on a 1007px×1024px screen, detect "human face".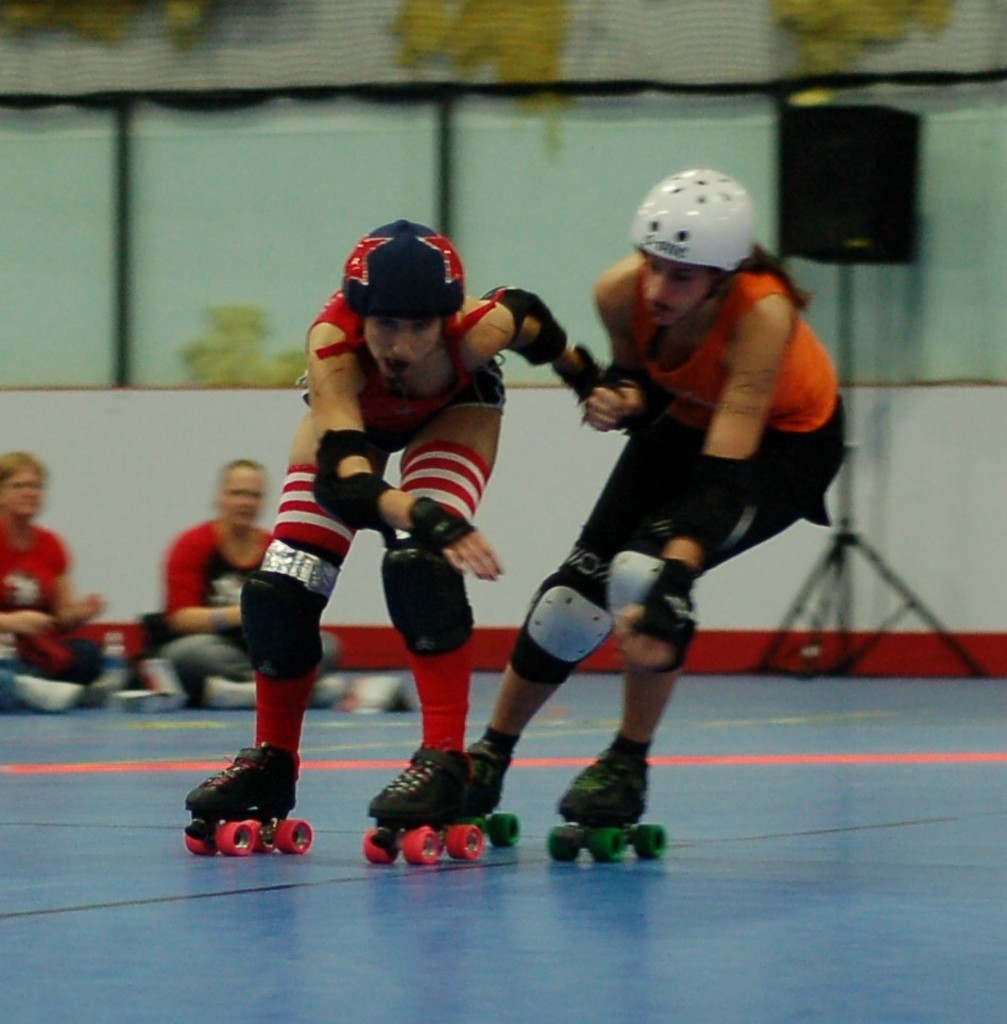
361,317,443,382.
